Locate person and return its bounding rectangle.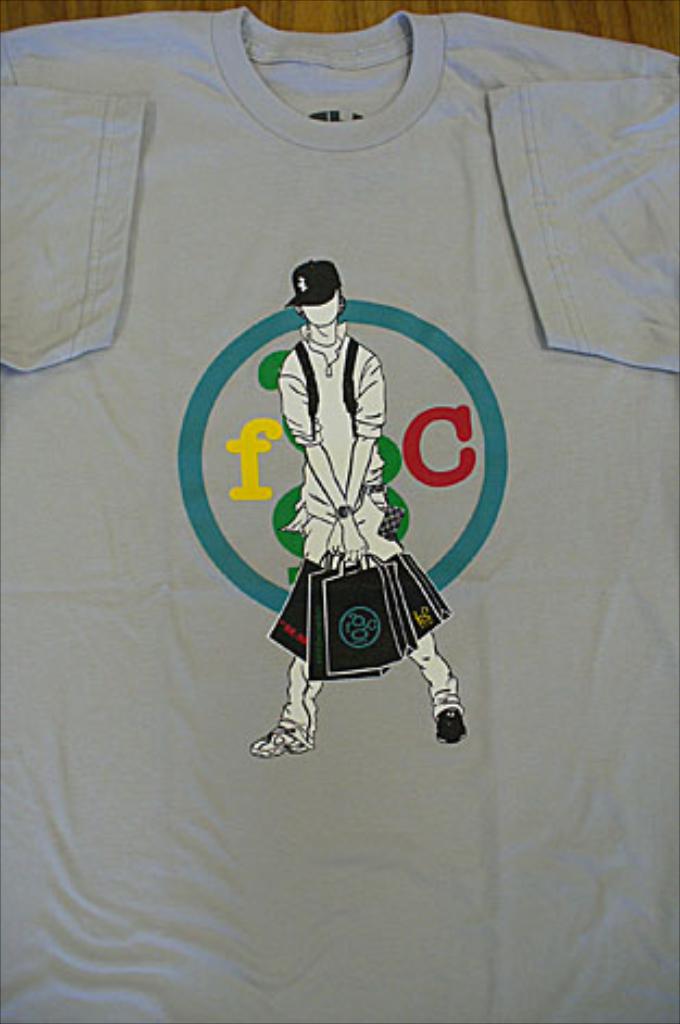
(left=256, top=226, right=439, bottom=778).
